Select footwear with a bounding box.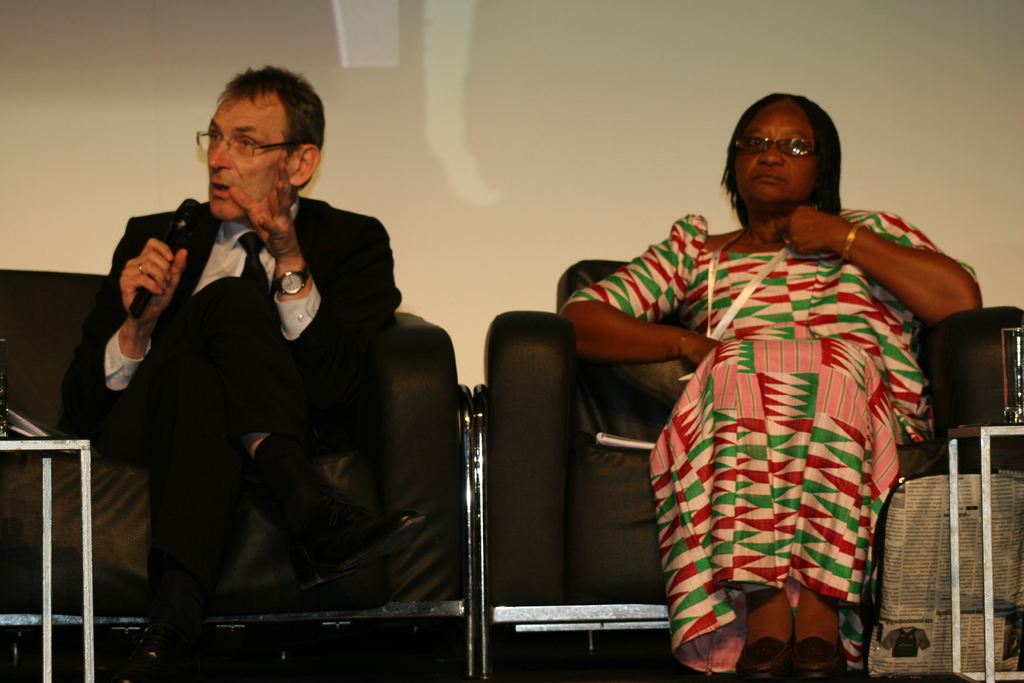
box=[139, 566, 215, 679].
